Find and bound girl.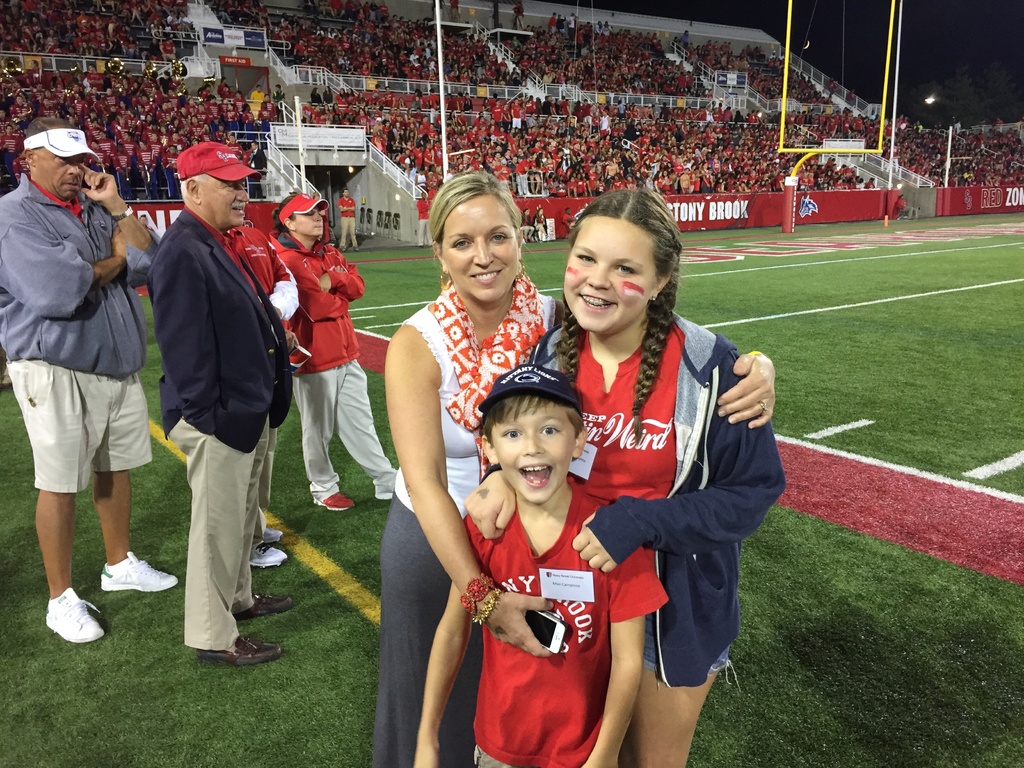
Bound: bbox=[465, 187, 785, 767].
